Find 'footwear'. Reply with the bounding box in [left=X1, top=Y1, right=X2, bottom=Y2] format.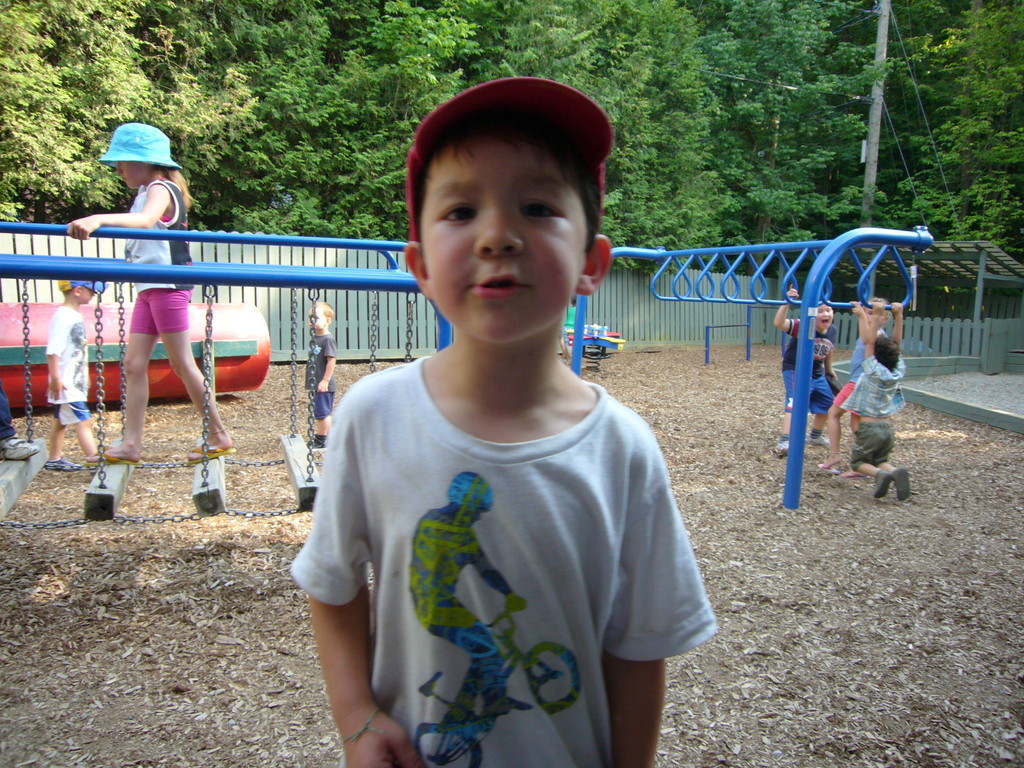
[left=0, top=435, right=42, bottom=461].
